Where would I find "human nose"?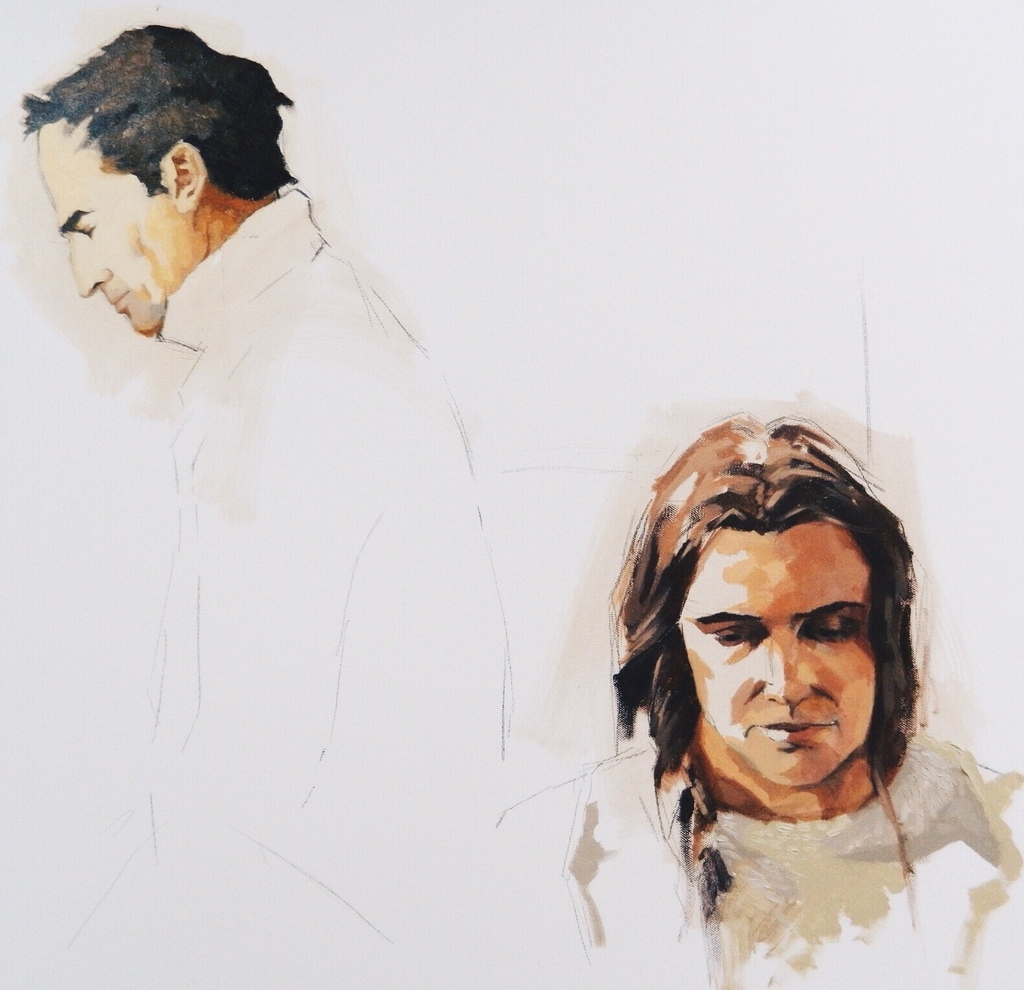
At x1=70, y1=249, x2=113, y2=293.
